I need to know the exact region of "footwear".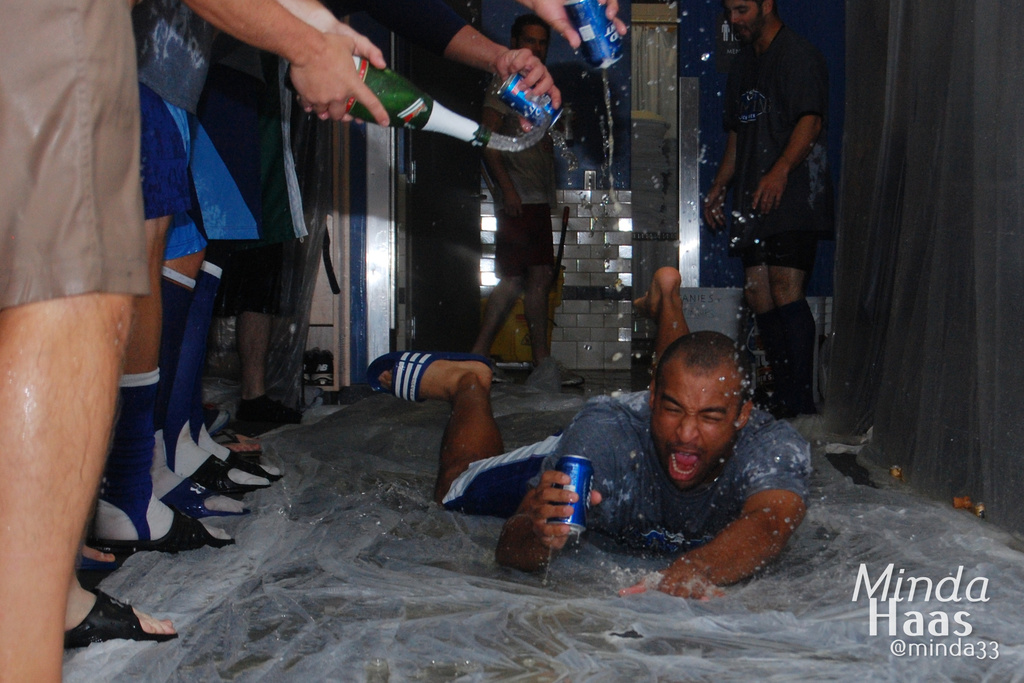
Region: [left=221, top=443, right=291, bottom=483].
